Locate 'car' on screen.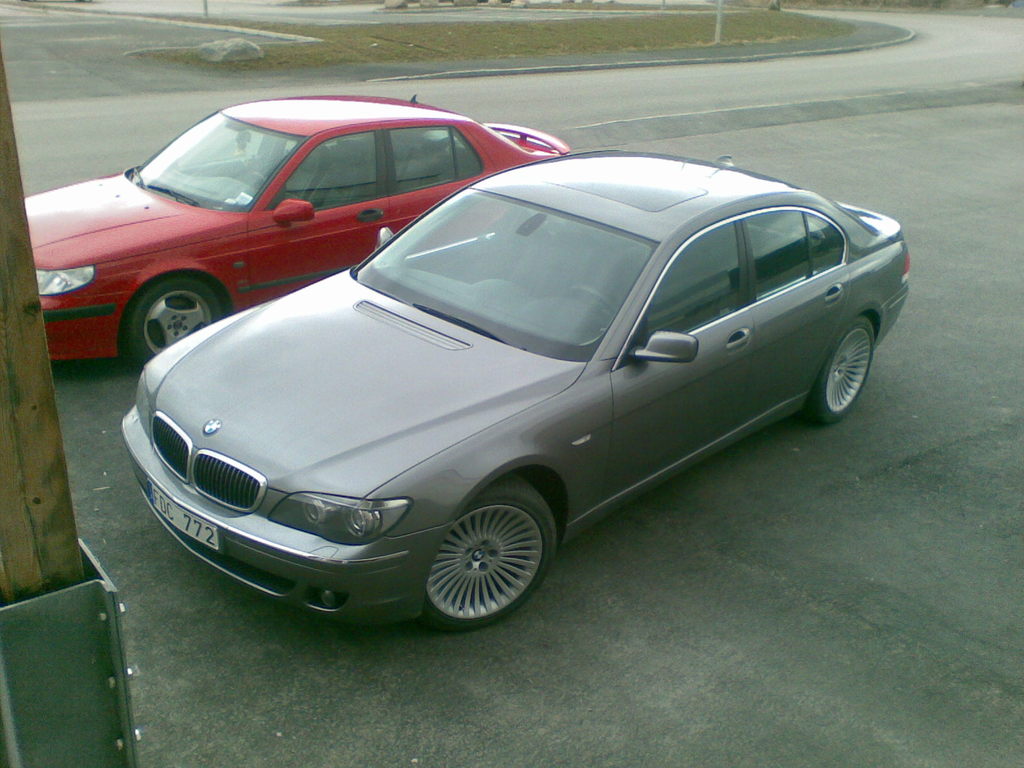
On screen at 120, 152, 913, 632.
